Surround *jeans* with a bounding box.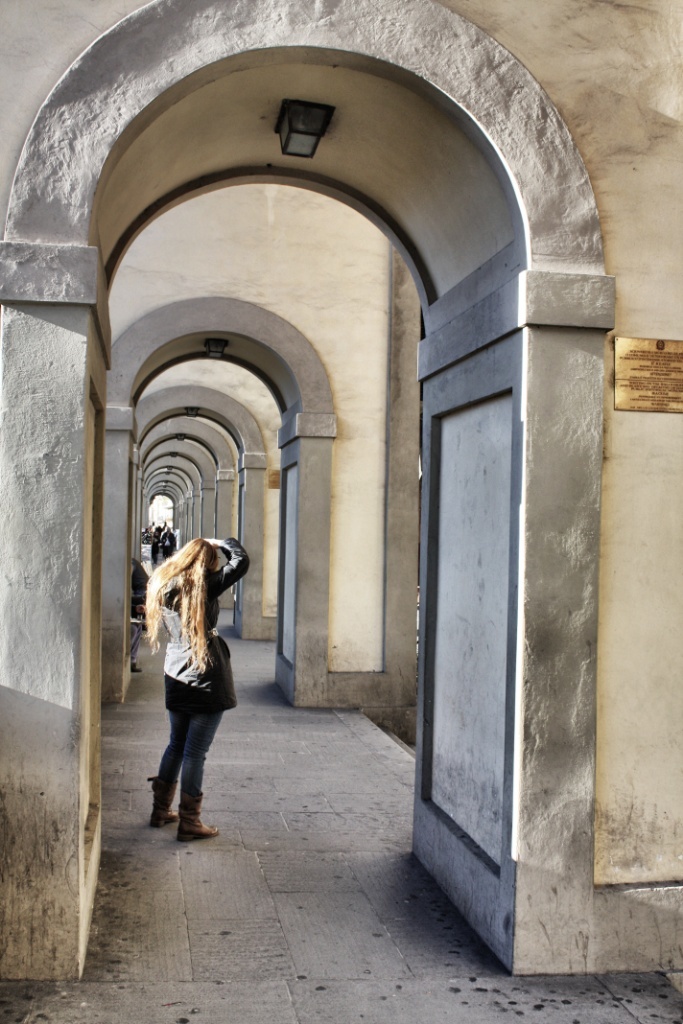
x1=139 y1=723 x2=216 y2=831.
